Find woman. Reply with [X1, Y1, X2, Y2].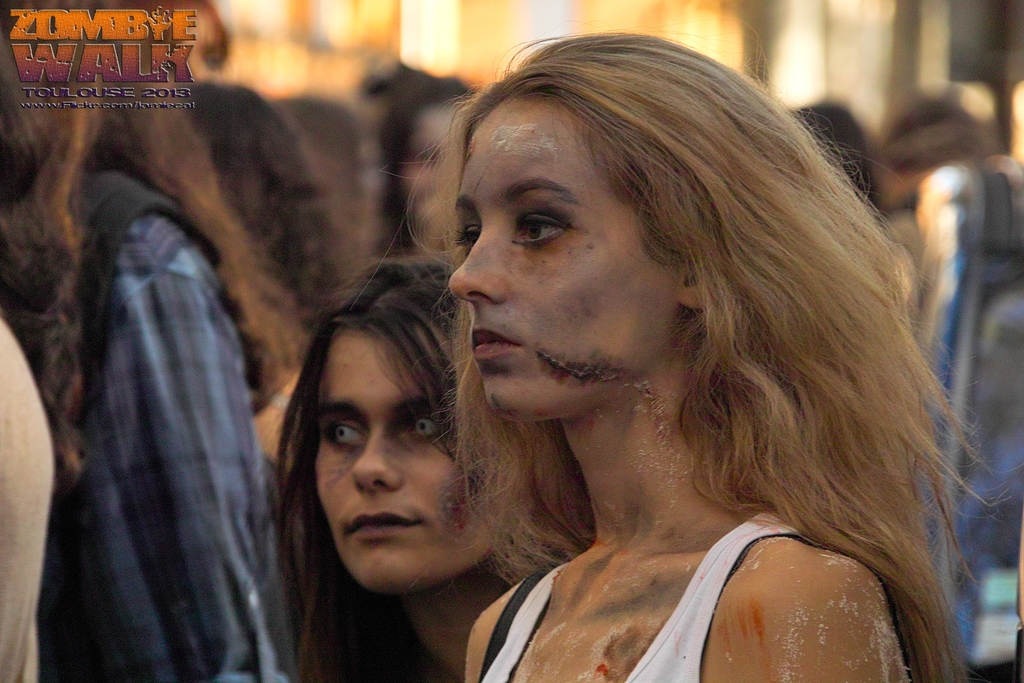
[196, 89, 342, 320].
